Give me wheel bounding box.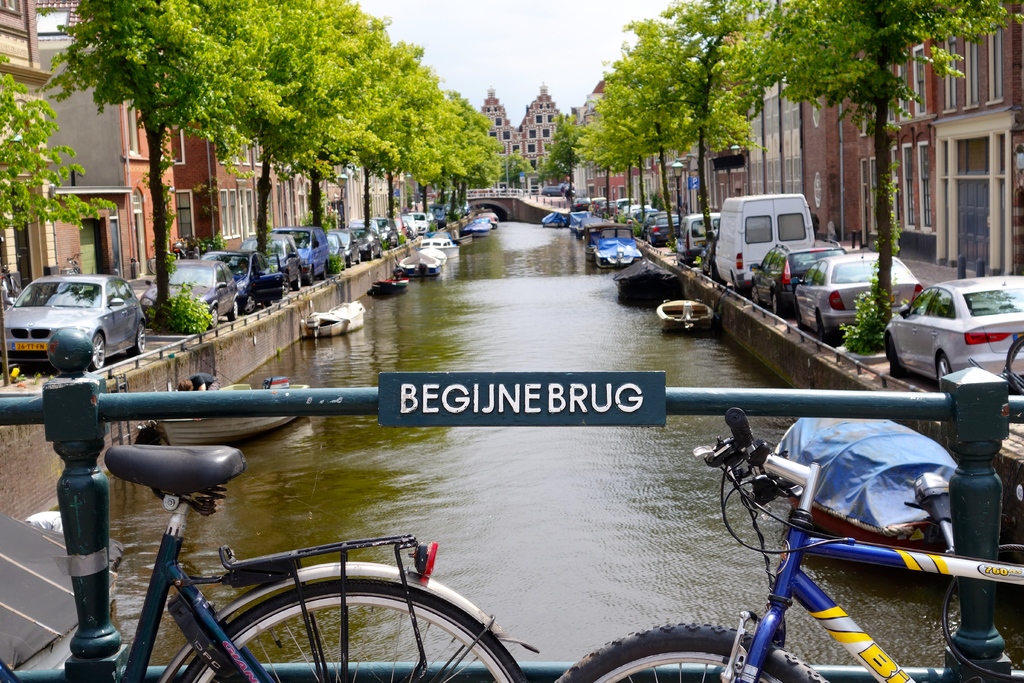
crop(307, 268, 314, 284).
